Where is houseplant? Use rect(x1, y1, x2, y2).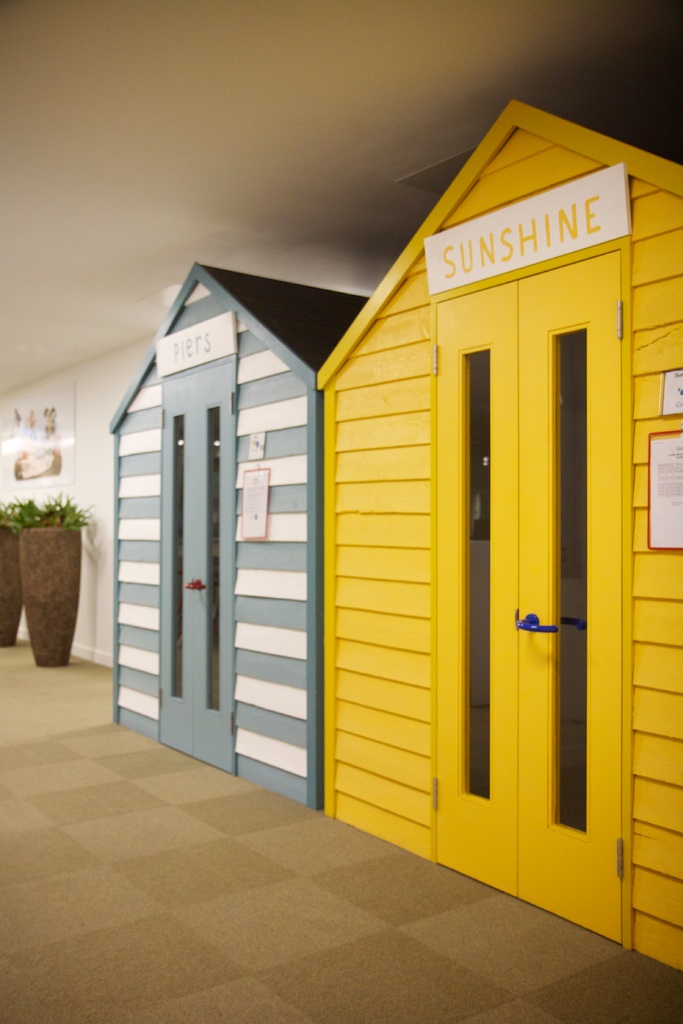
rect(3, 489, 101, 679).
